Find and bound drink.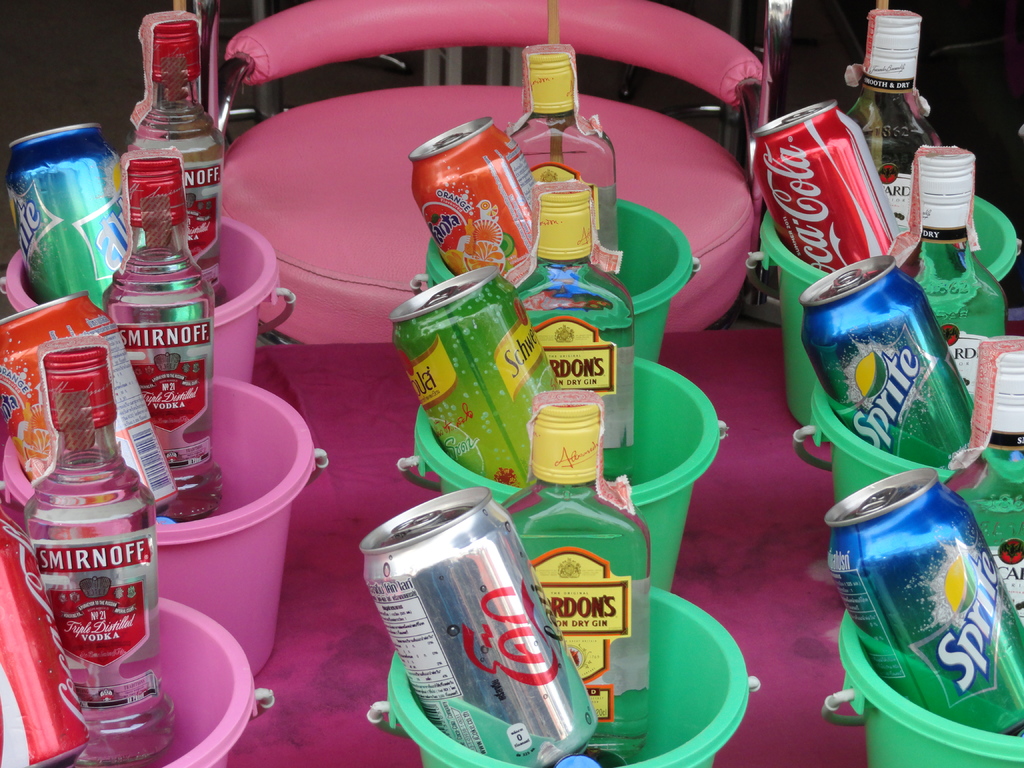
Bound: region(902, 240, 1008, 400).
